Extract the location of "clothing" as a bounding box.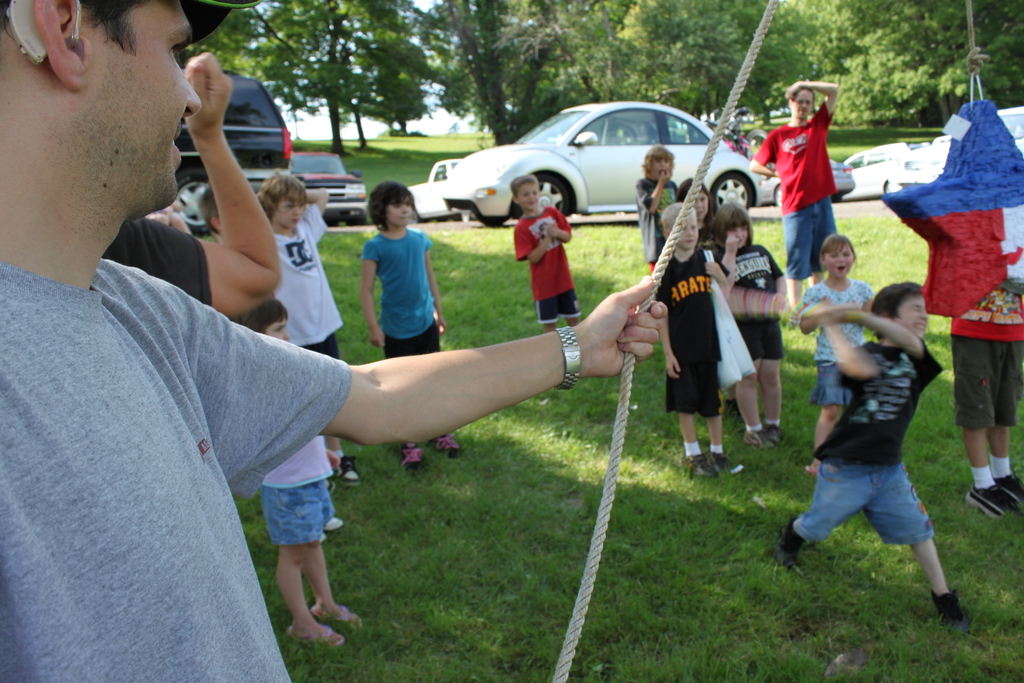
x1=515, y1=208, x2=568, y2=304.
